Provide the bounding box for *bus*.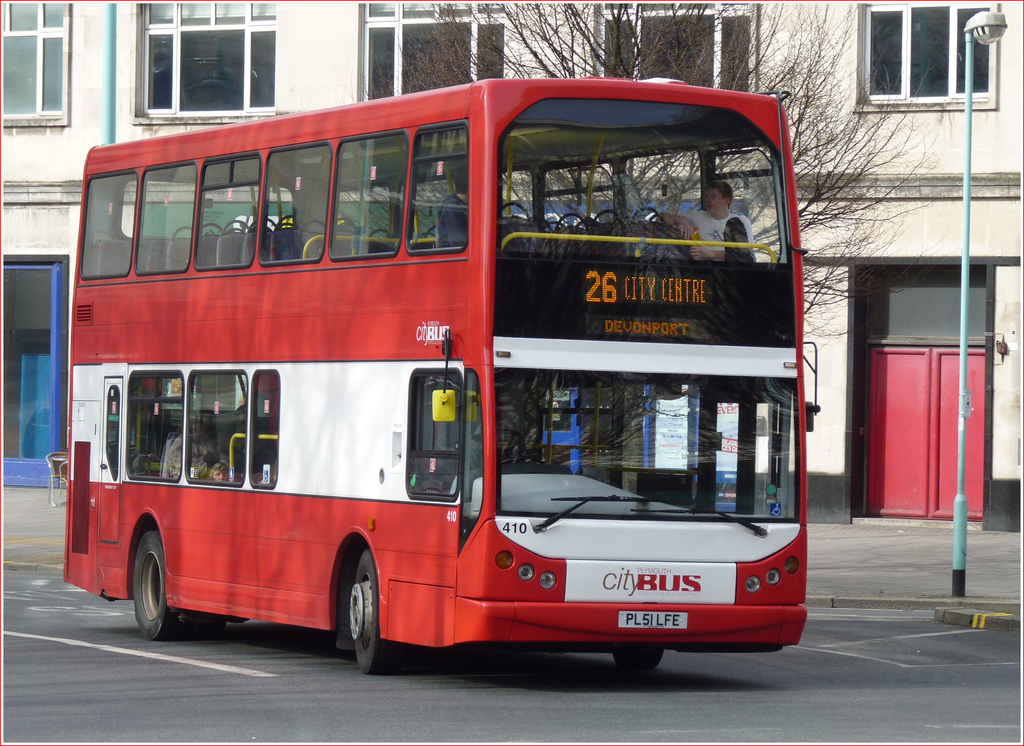
[x1=63, y1=74, x2=804, y2=675].
